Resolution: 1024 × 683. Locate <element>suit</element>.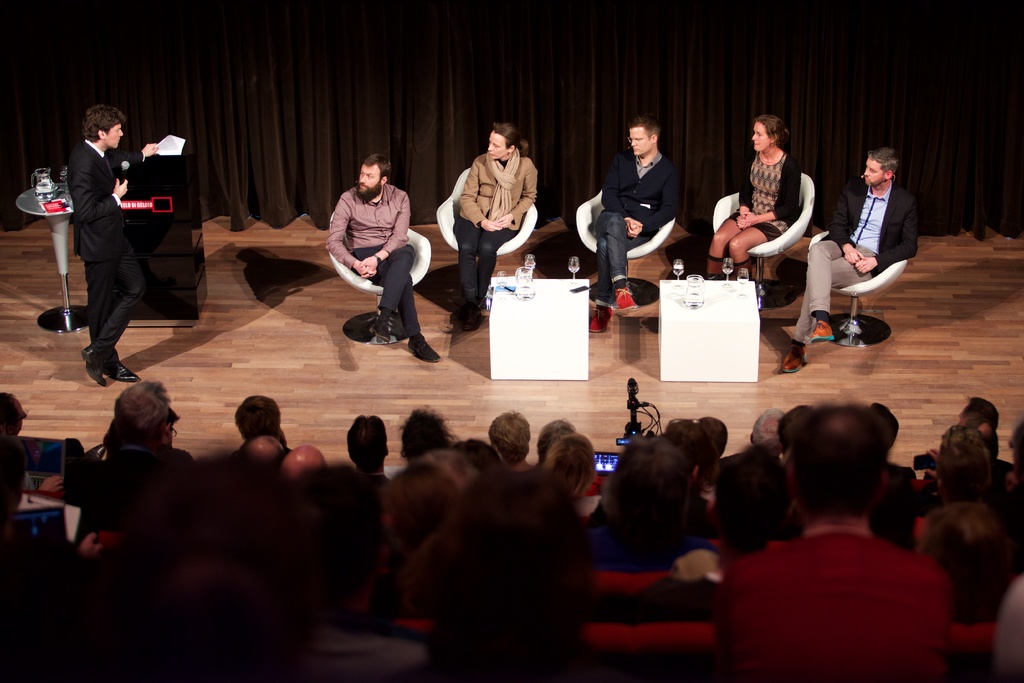
{"x1": 820, "y1": 179, "x2": 918, "y2": 279}.
